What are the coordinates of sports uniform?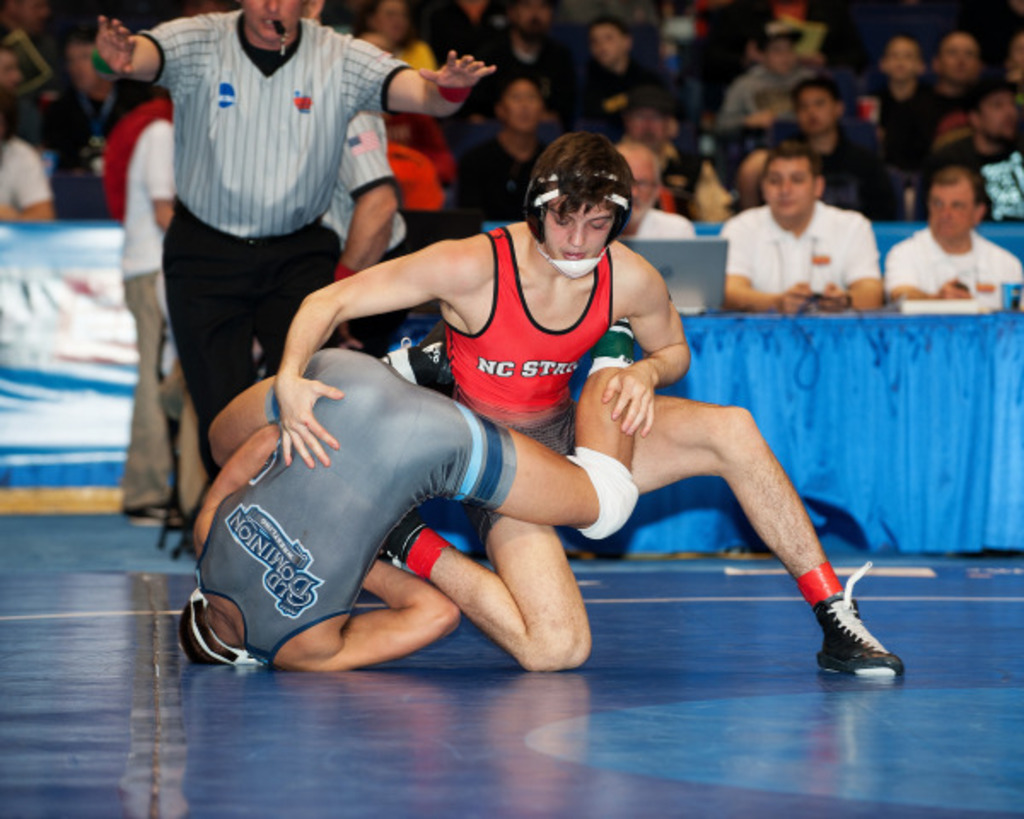
[x1=138, y1=10, x2=413, y2=485].
